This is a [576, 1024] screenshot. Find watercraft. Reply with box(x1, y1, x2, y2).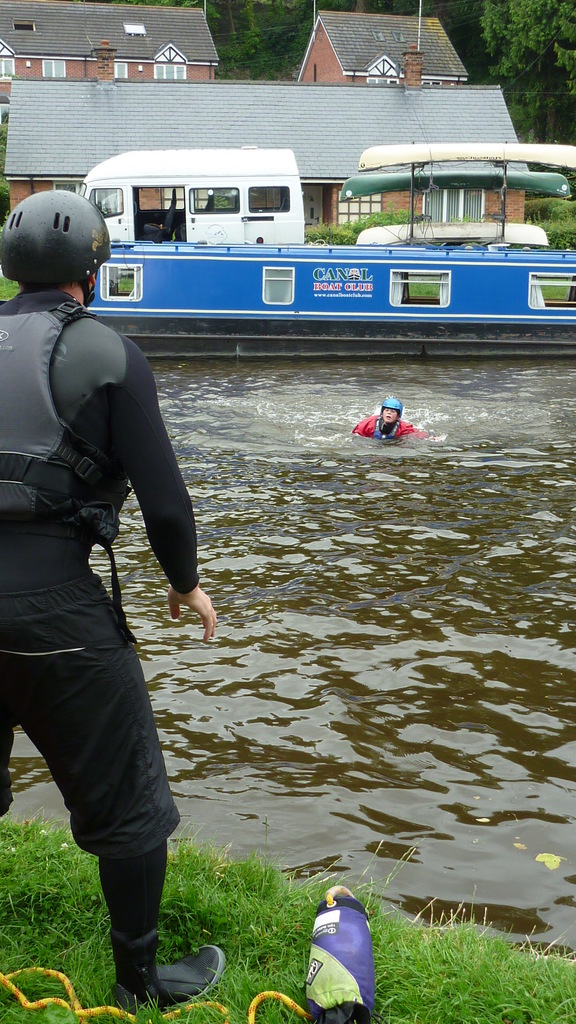
box(83, 150, 575, 361).
